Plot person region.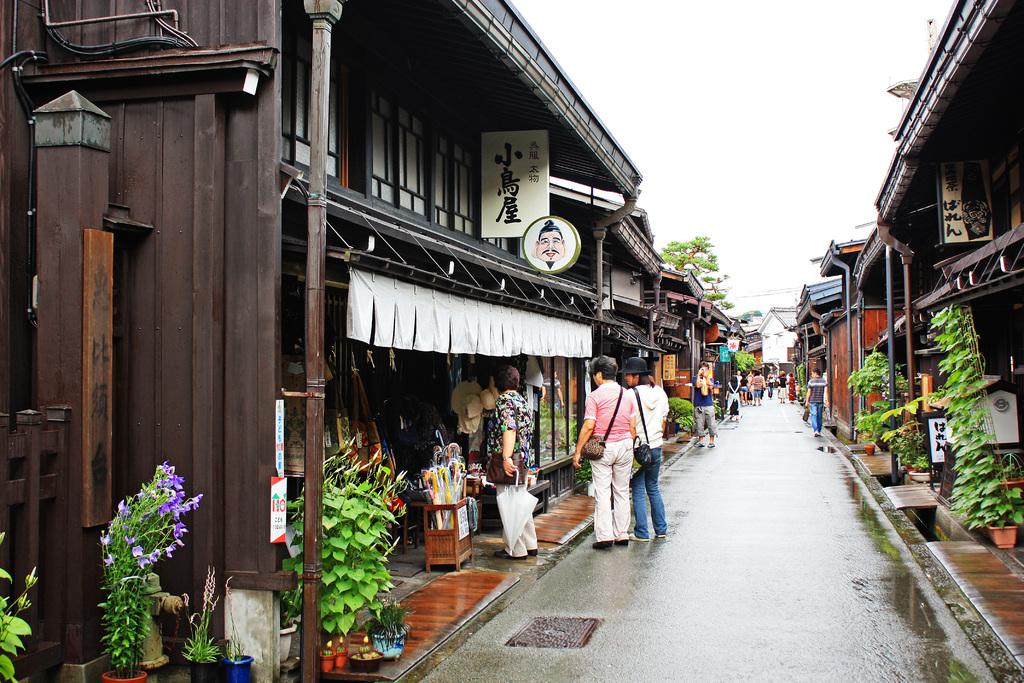
Plotted at 566,354,643,547.
